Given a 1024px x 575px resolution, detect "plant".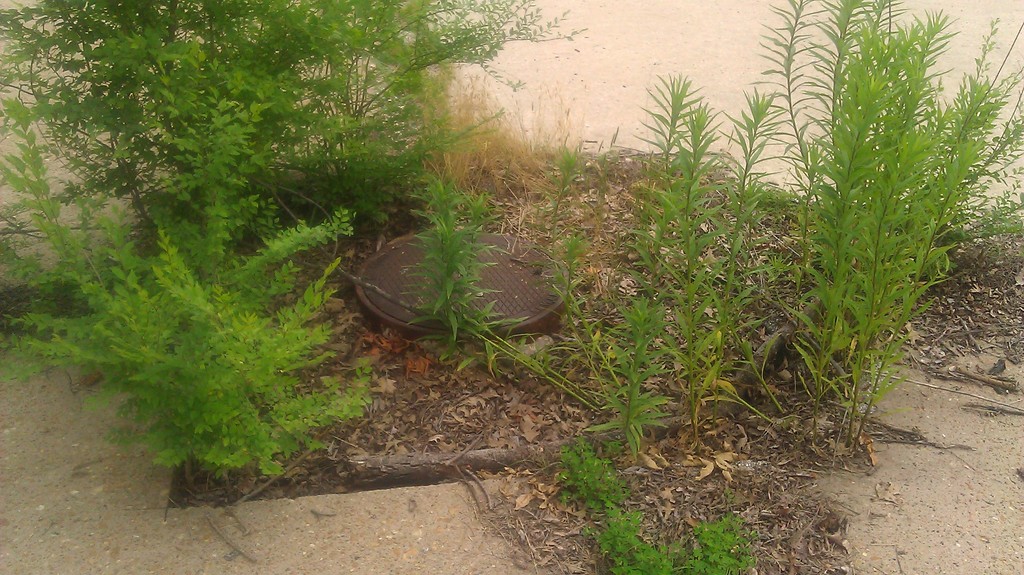
BBox(0, 0, 589, 250).
